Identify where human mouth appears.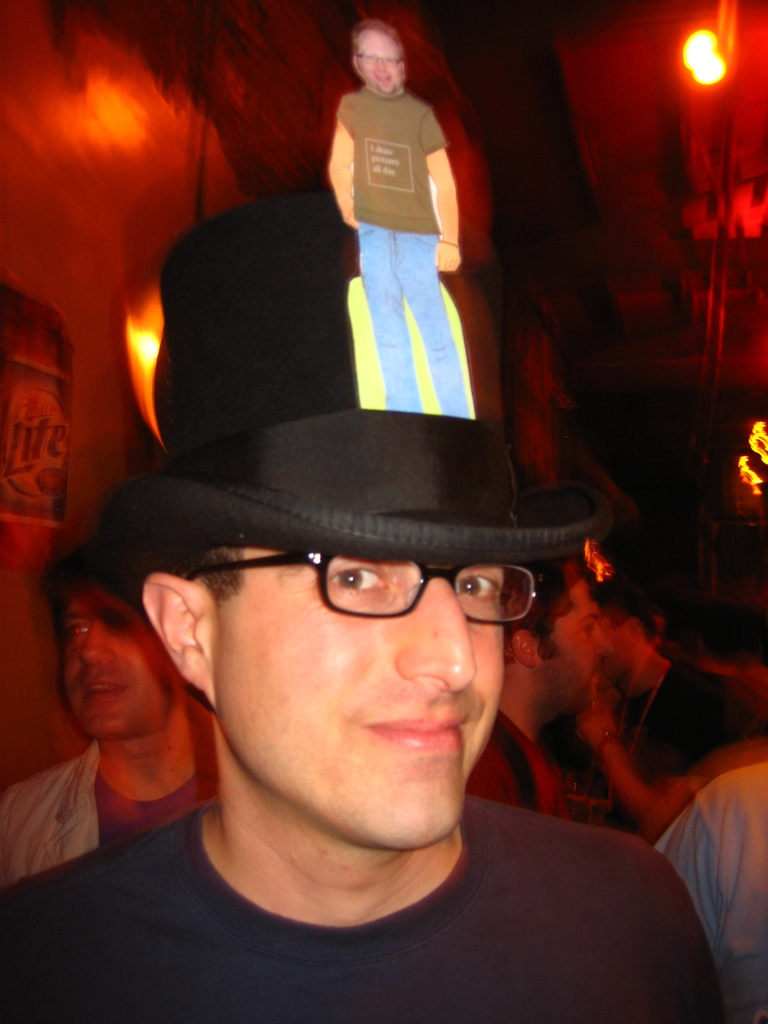
Appears at <box>79,678,128,704</box>.
